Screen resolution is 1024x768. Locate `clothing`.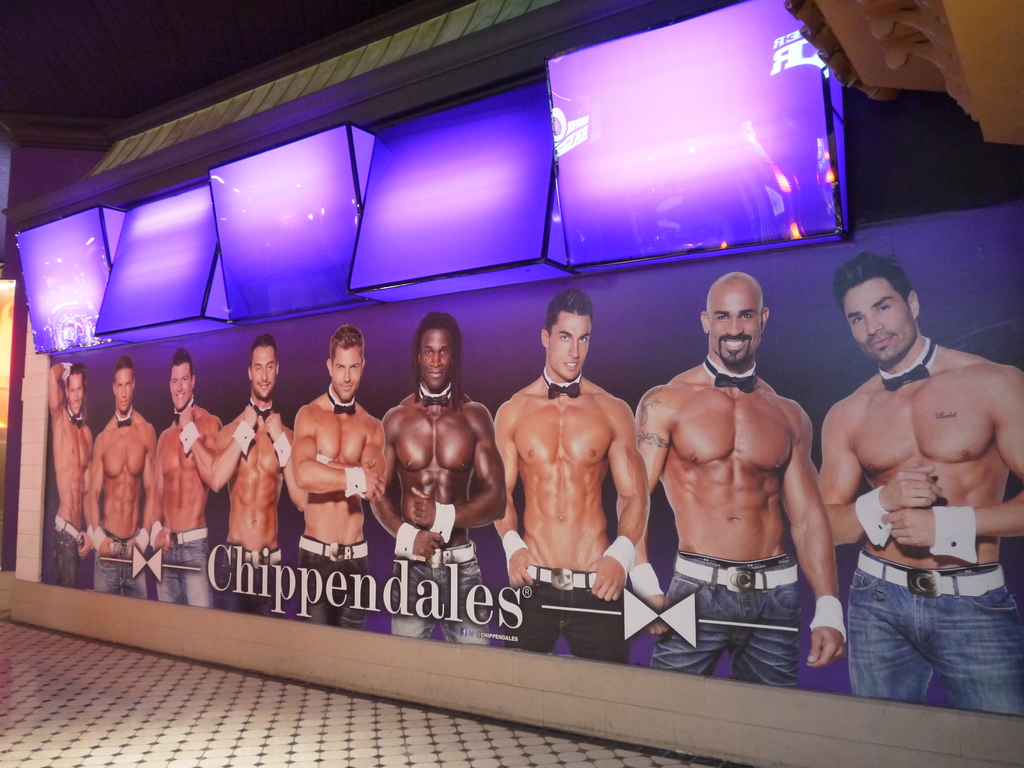
(x1=381, y1=541, x2=504, y2=653).
